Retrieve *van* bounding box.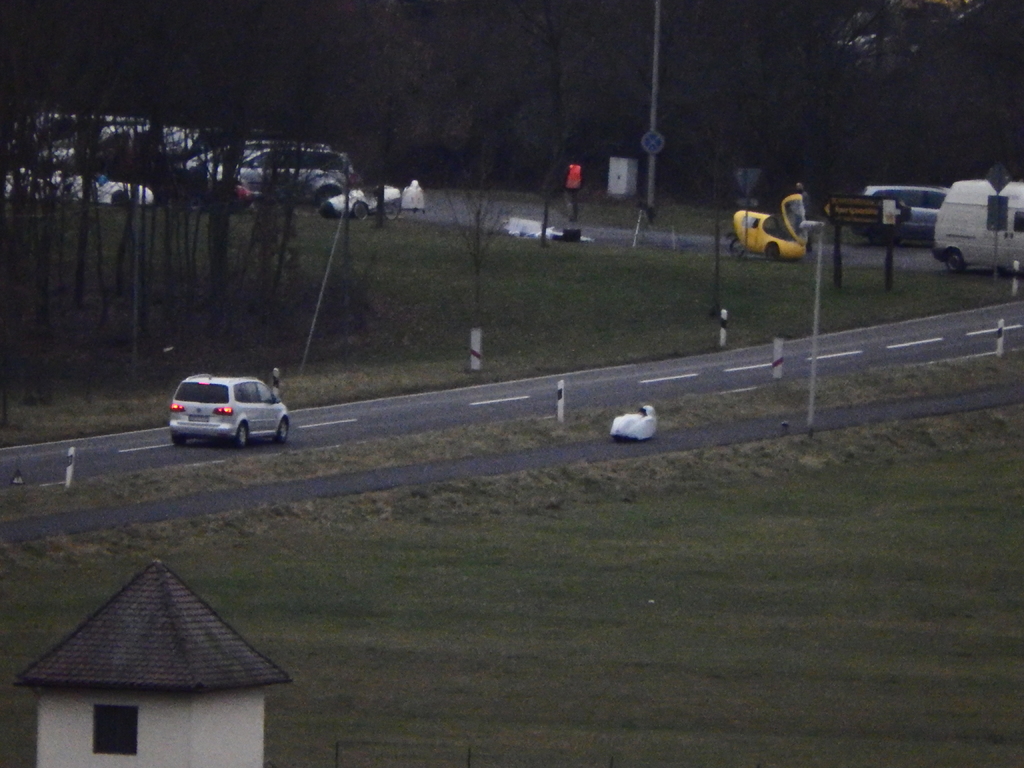
Bounding box: locate(934, 177, 1023, 277).
